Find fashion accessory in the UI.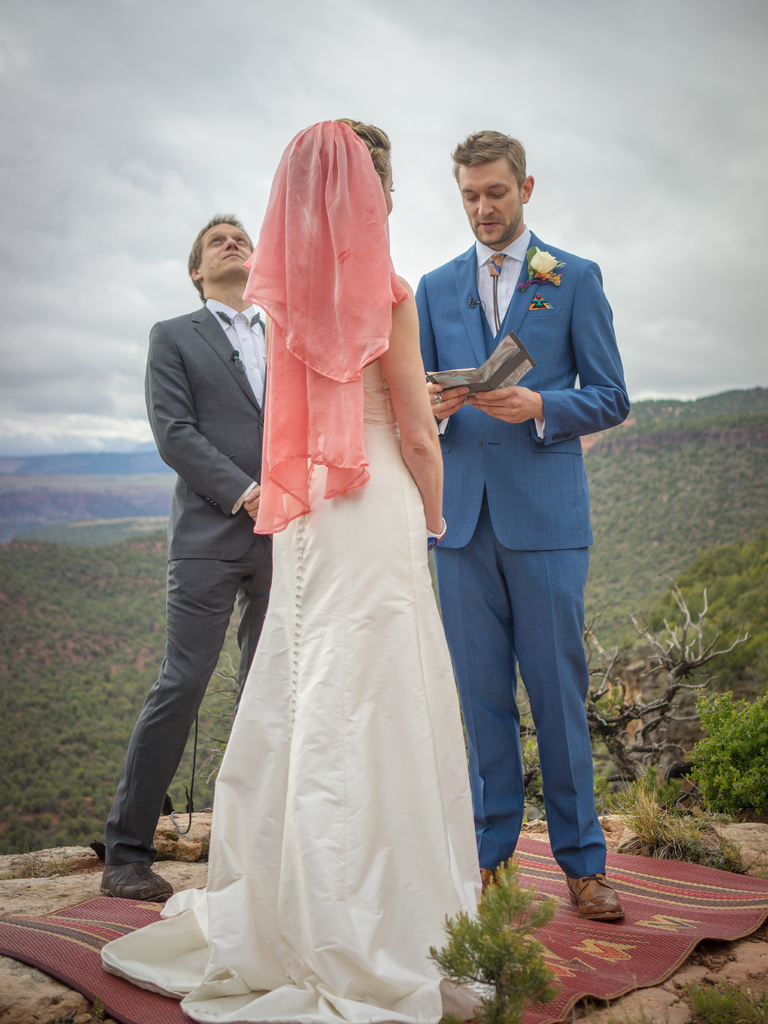
UI element at detection(99, 861, 173, 901).
